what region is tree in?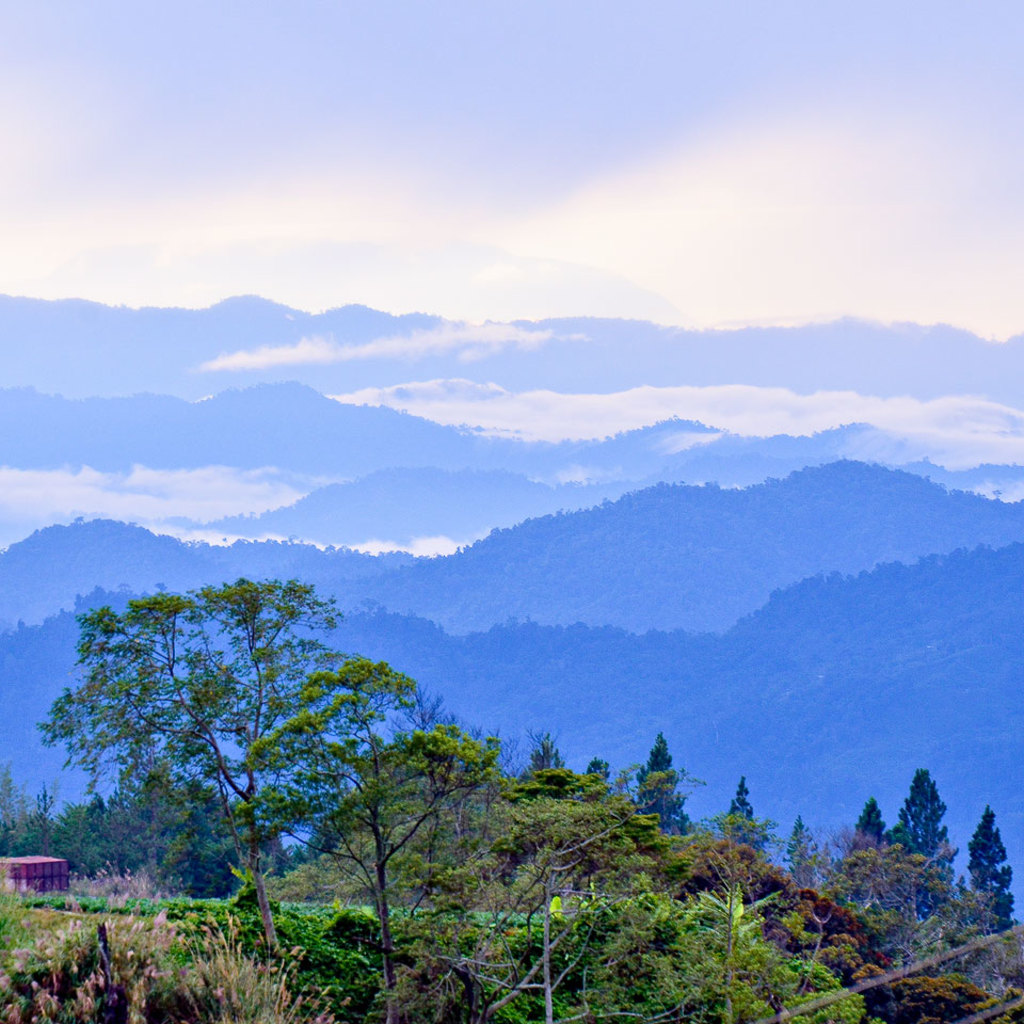
box(582, 761, 611, 788).
